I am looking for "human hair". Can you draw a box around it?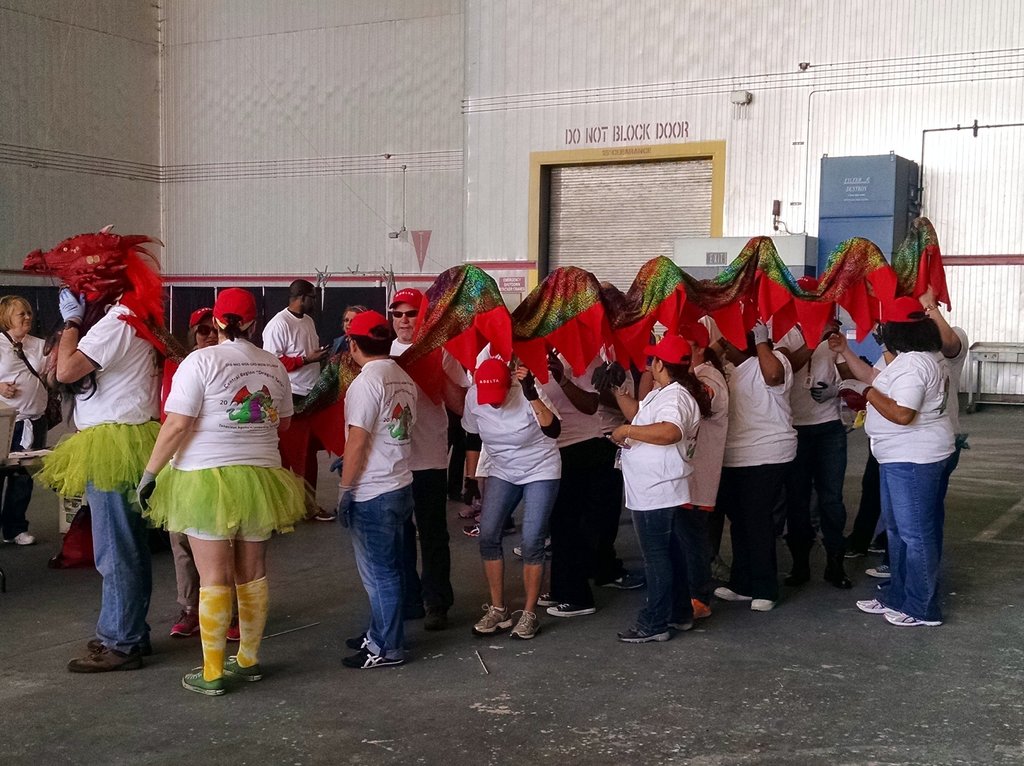
Sure, the bounding box is [870,312,945,352].
